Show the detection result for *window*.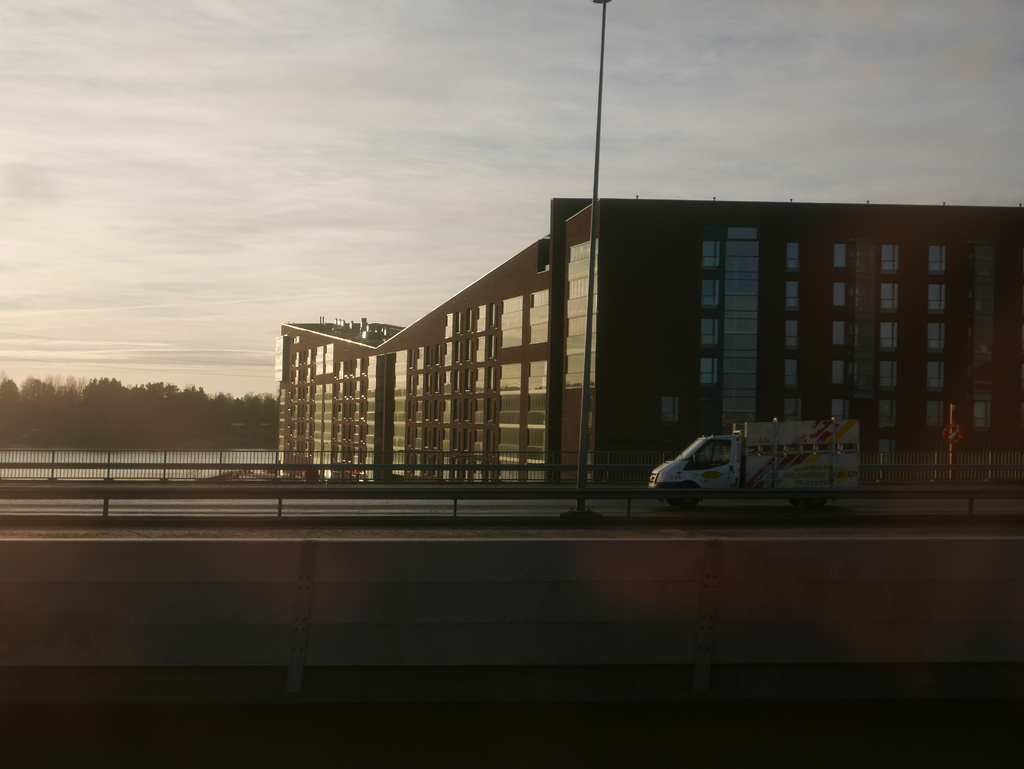
bbox(832, 362, 844, 386).
